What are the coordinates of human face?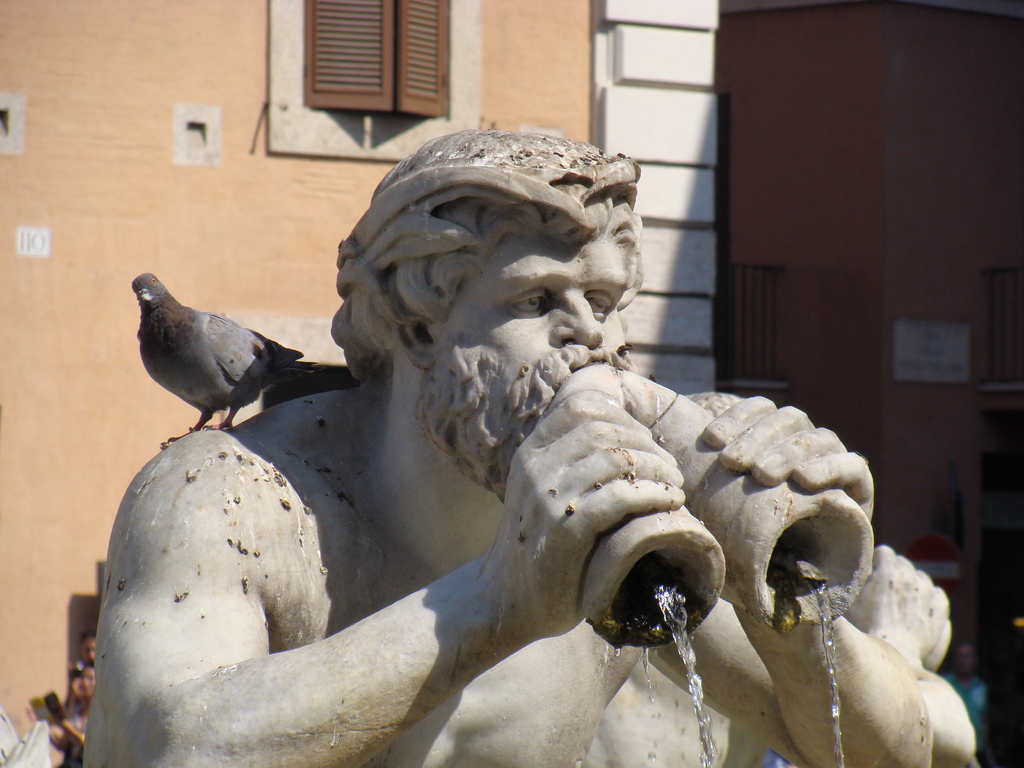
l=433, t=229, r=630, b=504.
